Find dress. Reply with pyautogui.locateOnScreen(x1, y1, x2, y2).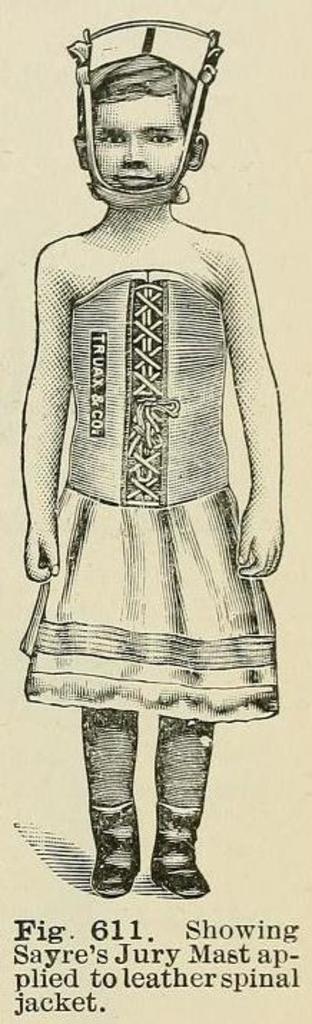
pyautogui.locateOnScreen(16, 269, 292, 735).
